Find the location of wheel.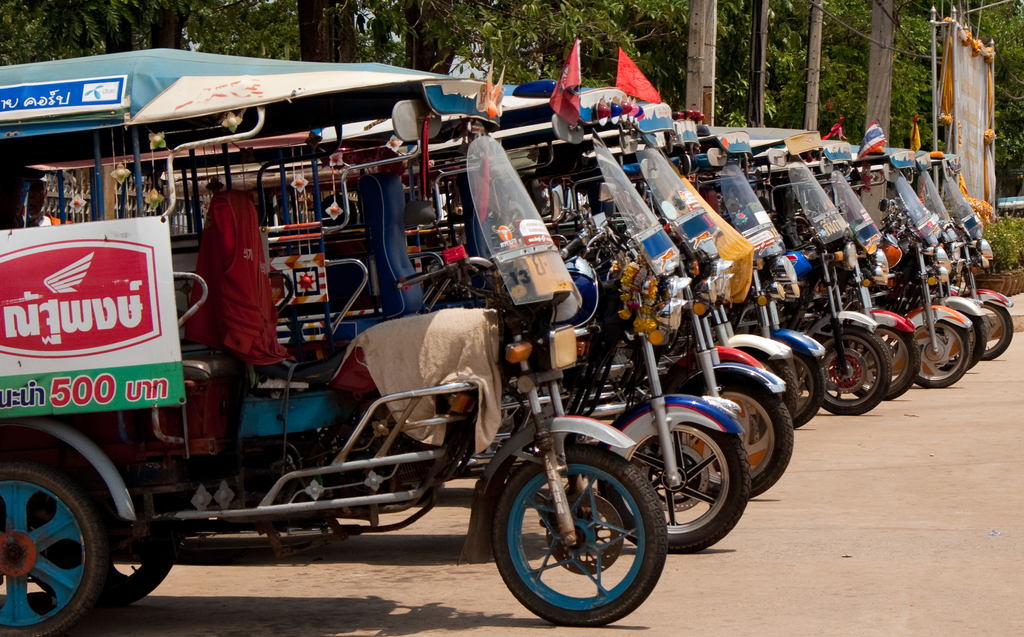
Location: pyautogui.locateOnScreen(735, 347, 799, 417).
